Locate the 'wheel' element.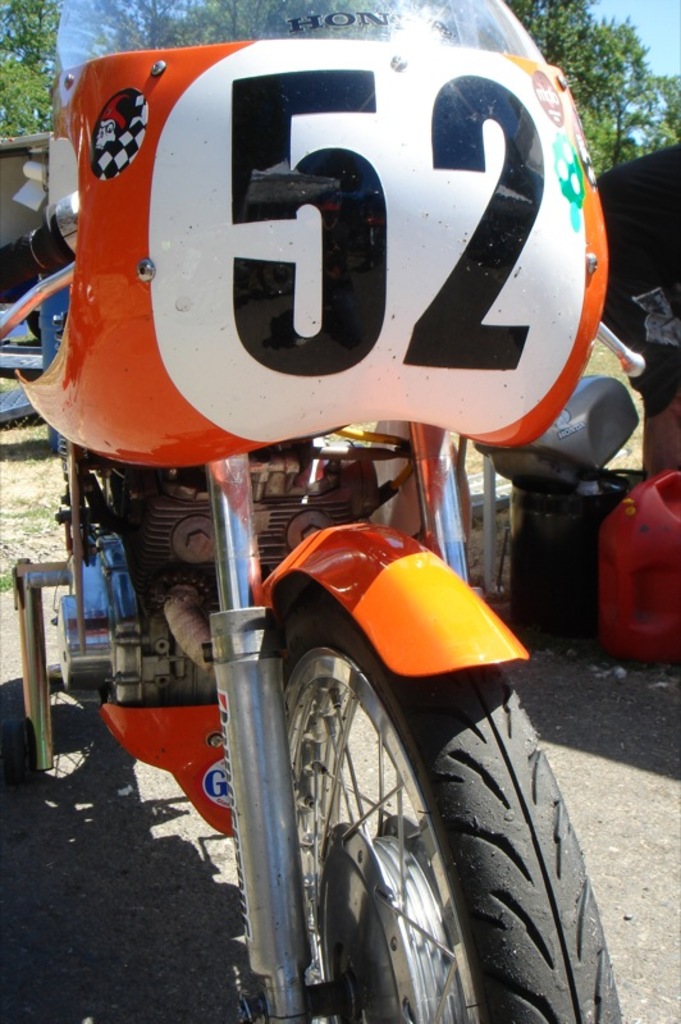
Element bbox: (259, 622, 469, 1006).
